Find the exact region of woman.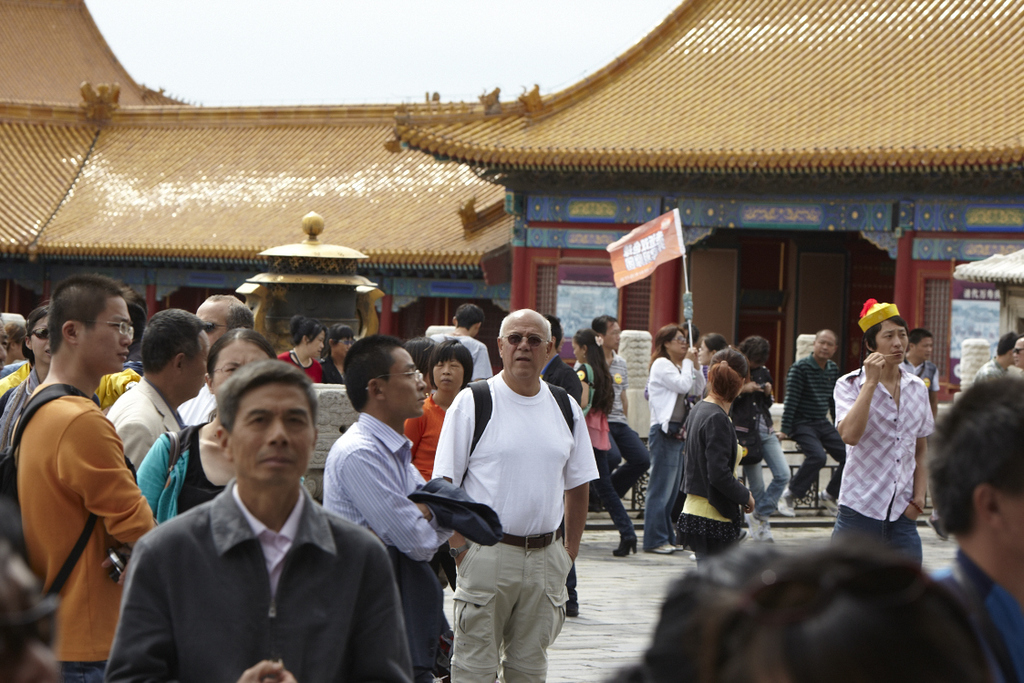
Exact region: <box>699,326,725,382</box>.
